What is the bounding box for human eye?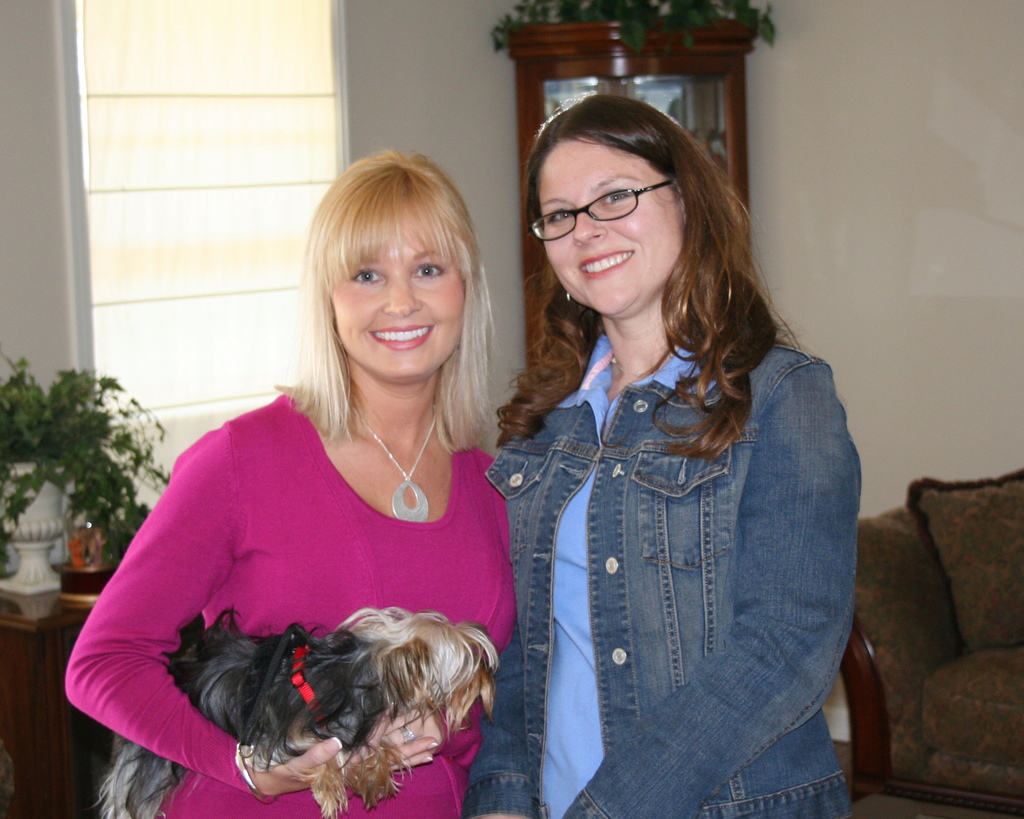
[x1=542, y1=205, x2=576, y2=230].
